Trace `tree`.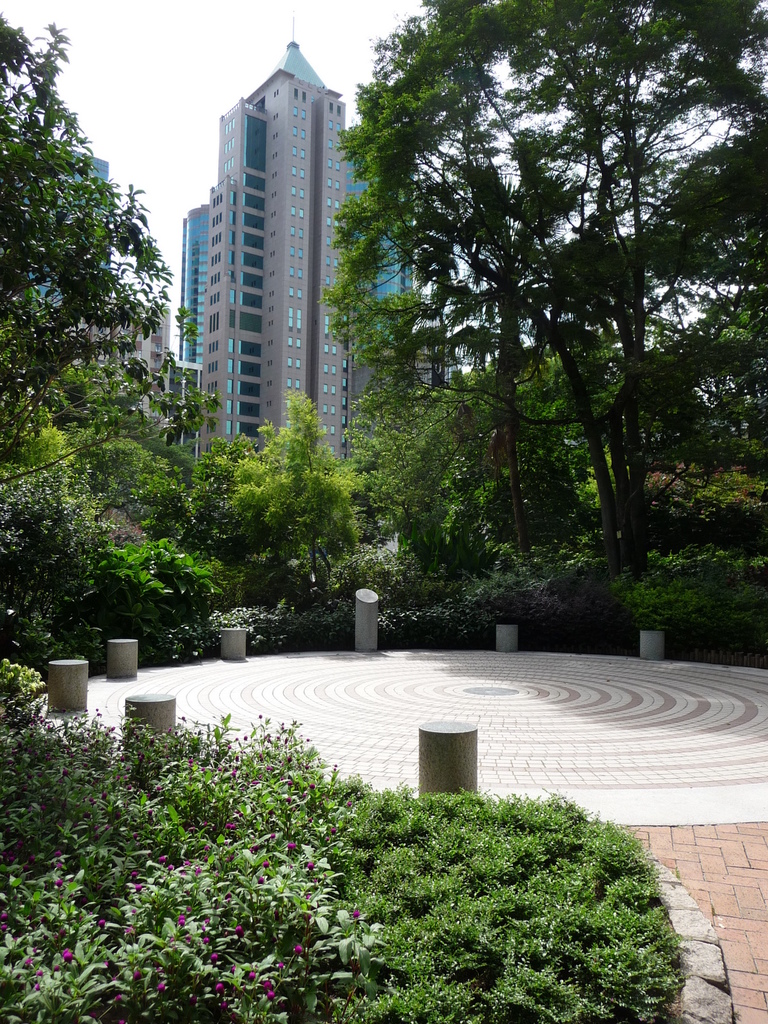
Traced to {"x1": 0, "y1": 10, "x2": 179, "y2": 589}.
